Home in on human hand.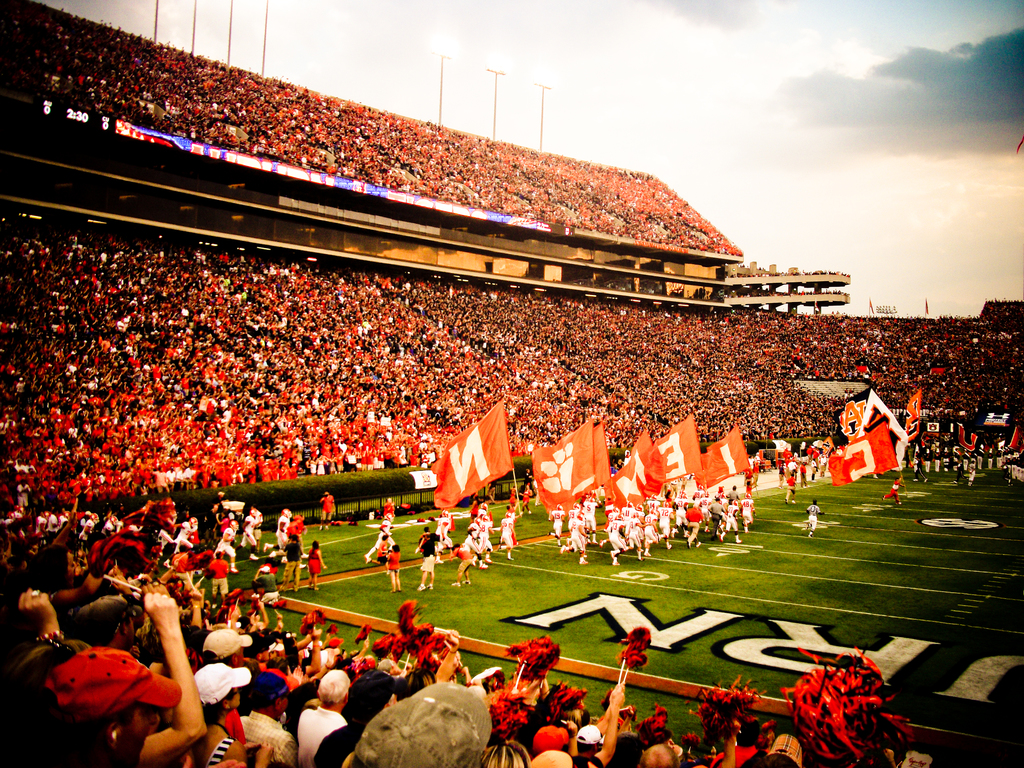
Homed in at <bbox>228, 605, 238, 621</bbox>.
